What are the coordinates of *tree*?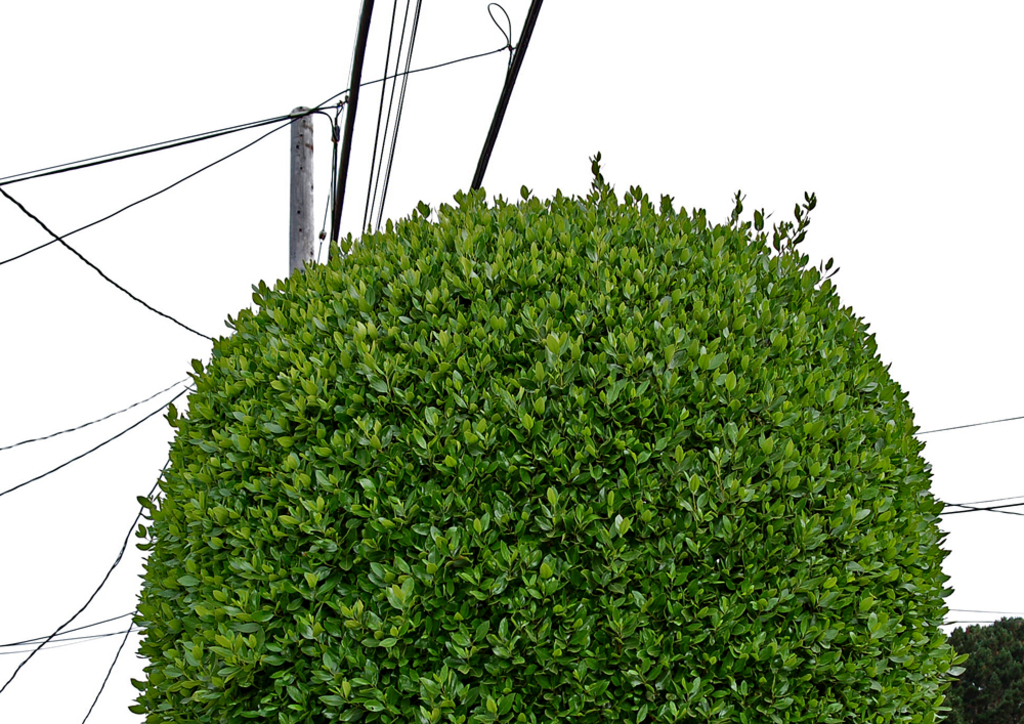
crop(125, 154, 976, 723).
